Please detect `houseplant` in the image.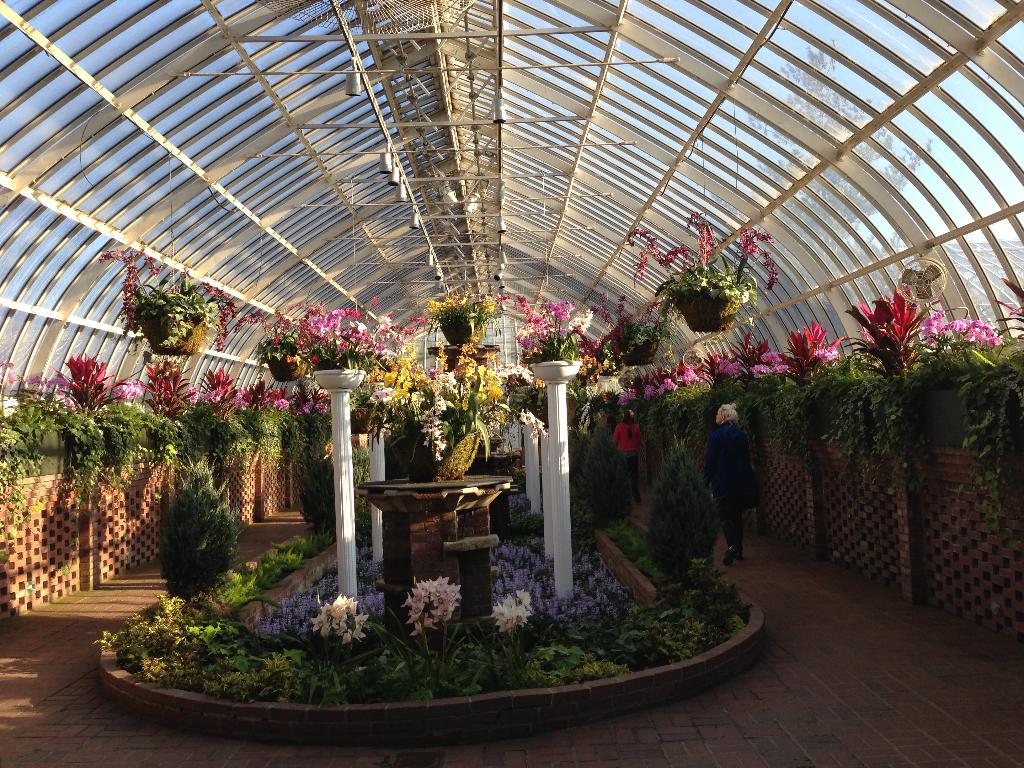
(left=844, top=268, right=976, bottom=424).
